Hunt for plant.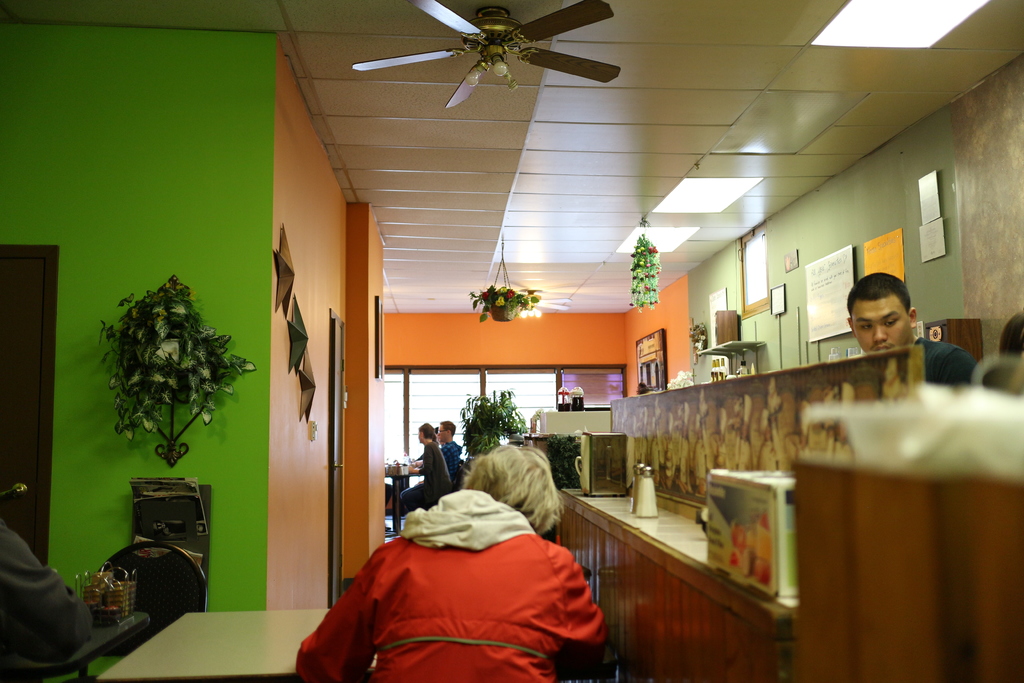
Hunted down at detection(449, 379, 533, 469).
